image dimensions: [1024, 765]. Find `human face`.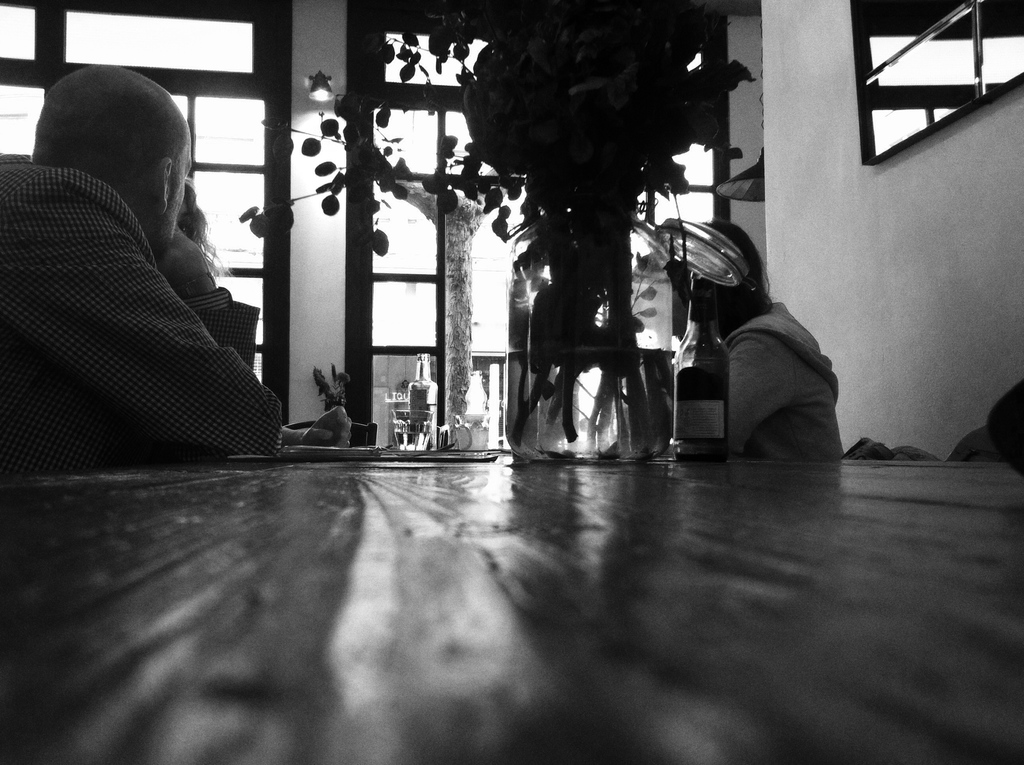
[165, 132, 192, 248].
